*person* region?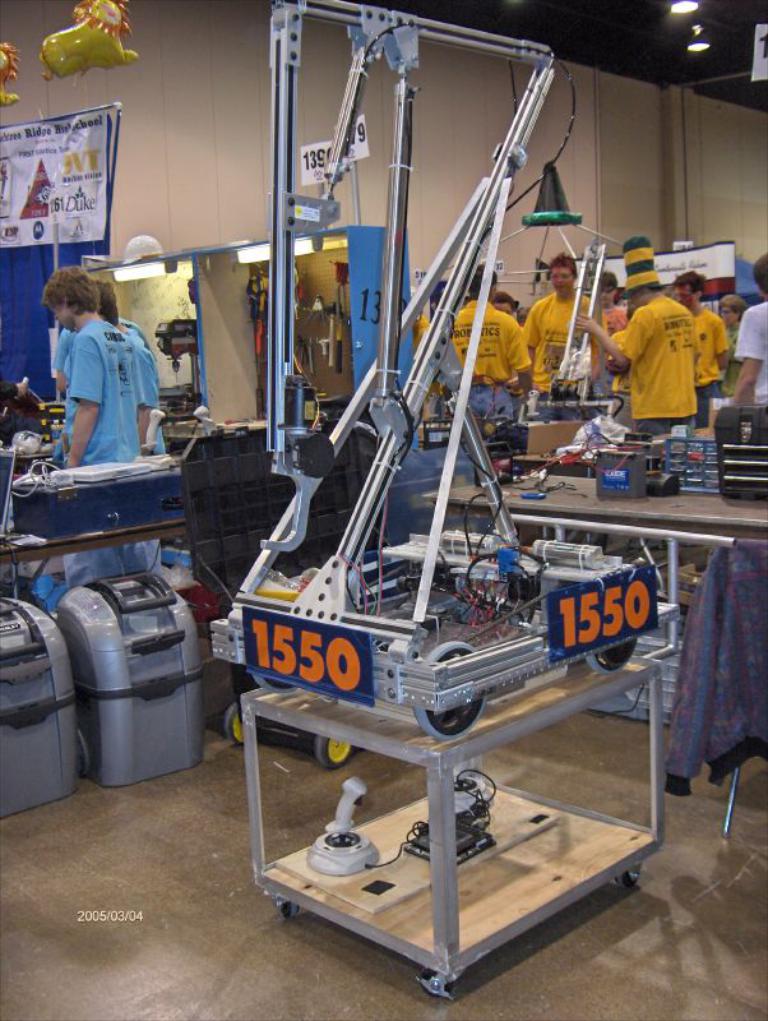
529/254/591/392
